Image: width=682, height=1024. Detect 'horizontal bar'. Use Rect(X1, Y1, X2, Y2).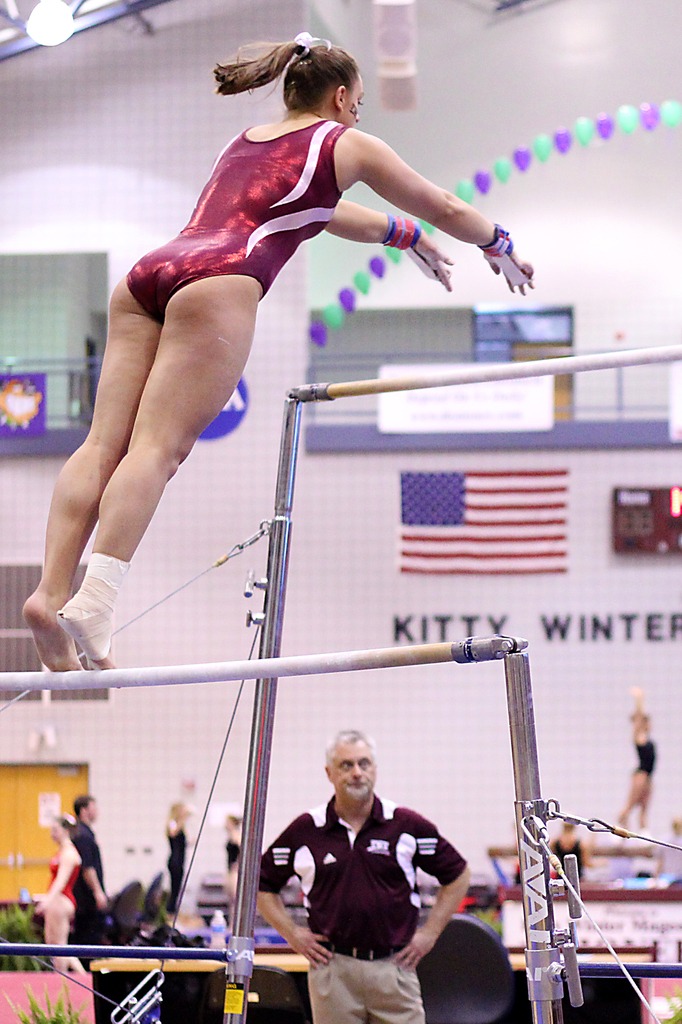
Rect(279, 344, 681, 404).
